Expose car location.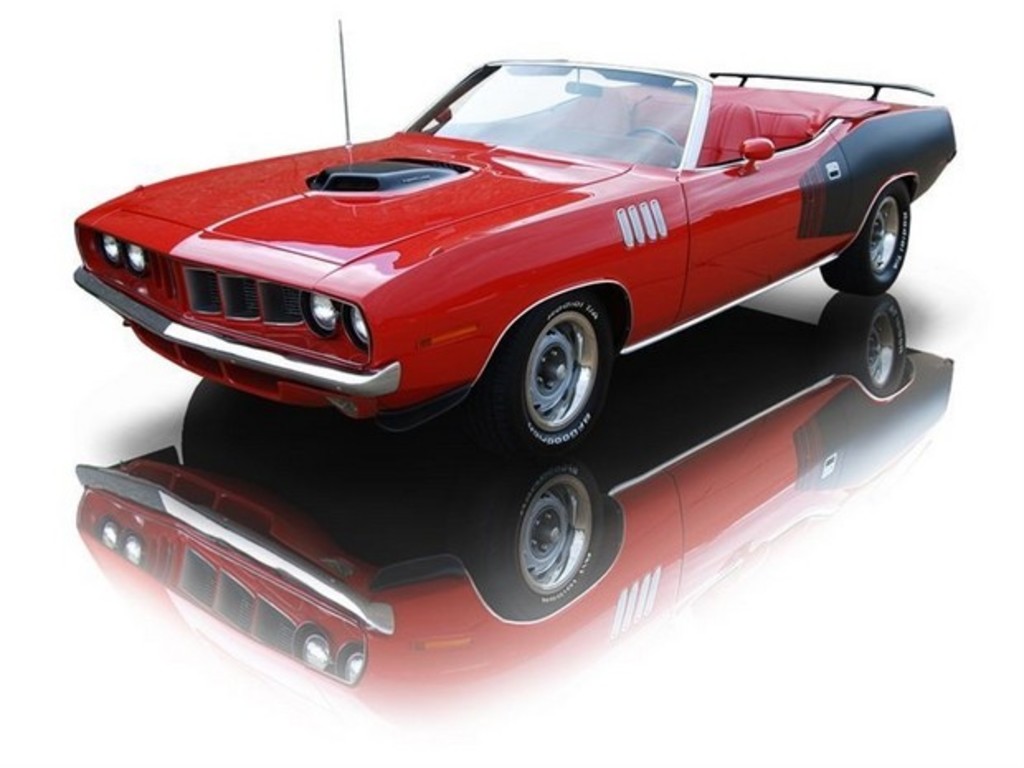
Exposed at x1=53 y1=55 x2=948 y2=462.
